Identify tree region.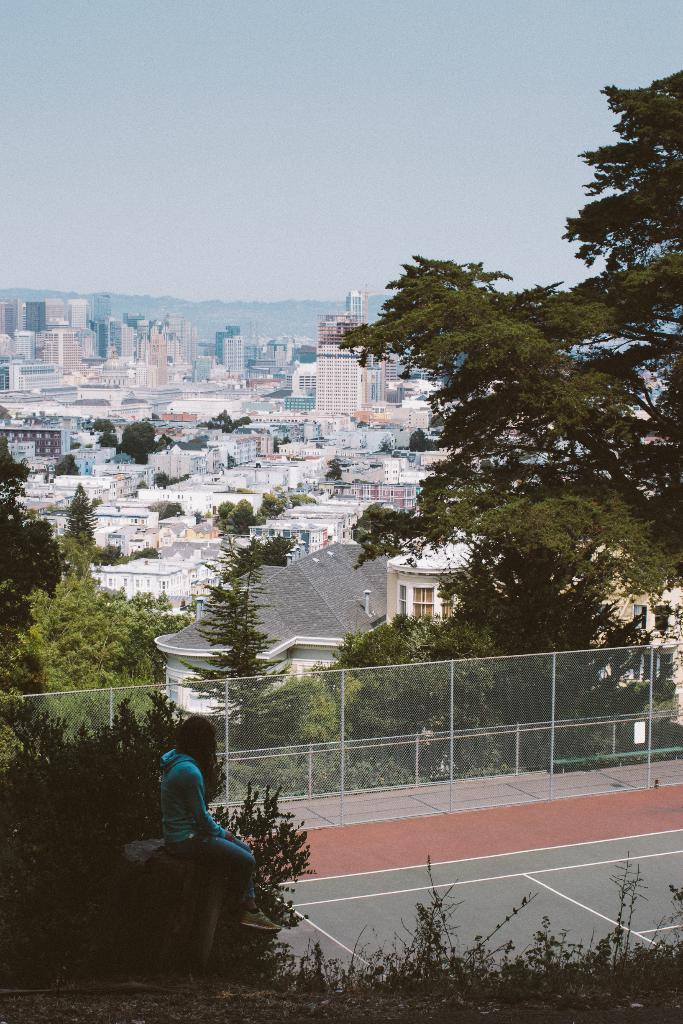
Region: bbox(0, 434, 33, 484).
